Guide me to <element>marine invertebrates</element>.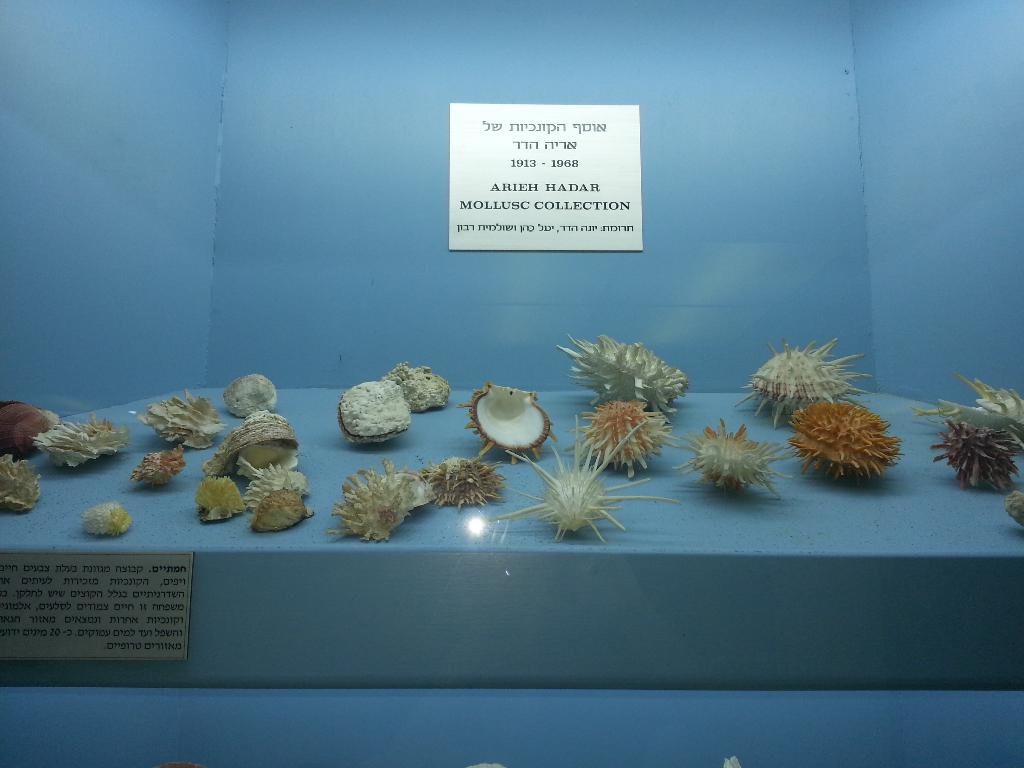
Guidance: 780/385/922/480.
